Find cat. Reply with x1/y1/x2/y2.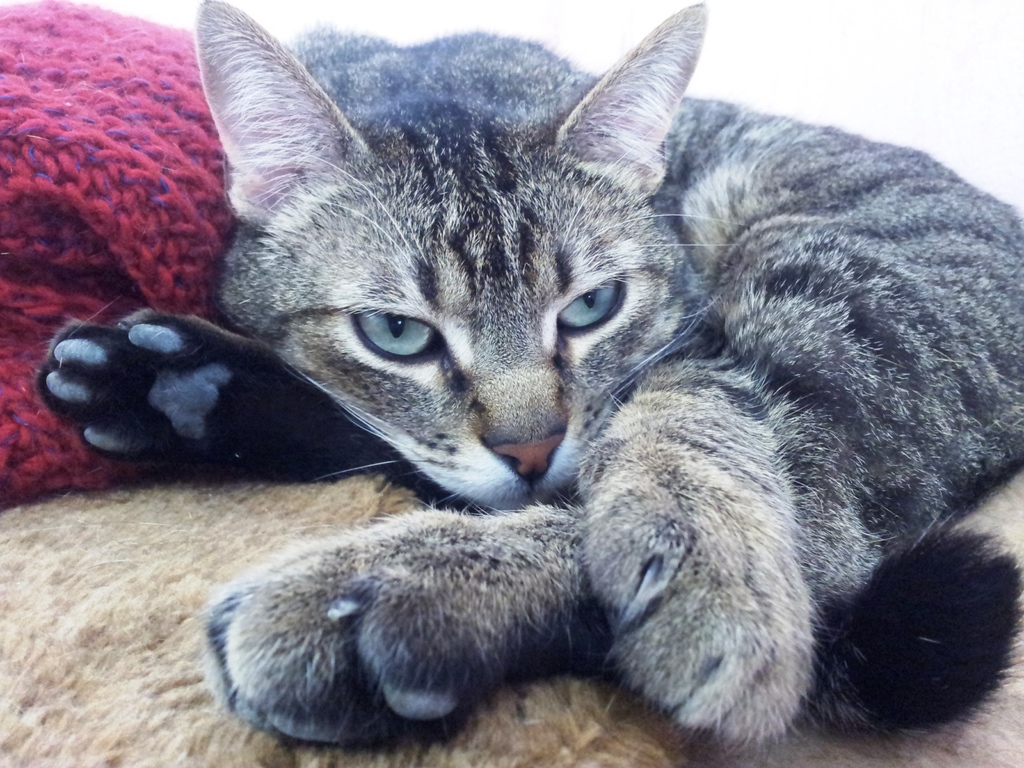
32/0/1023/761.
